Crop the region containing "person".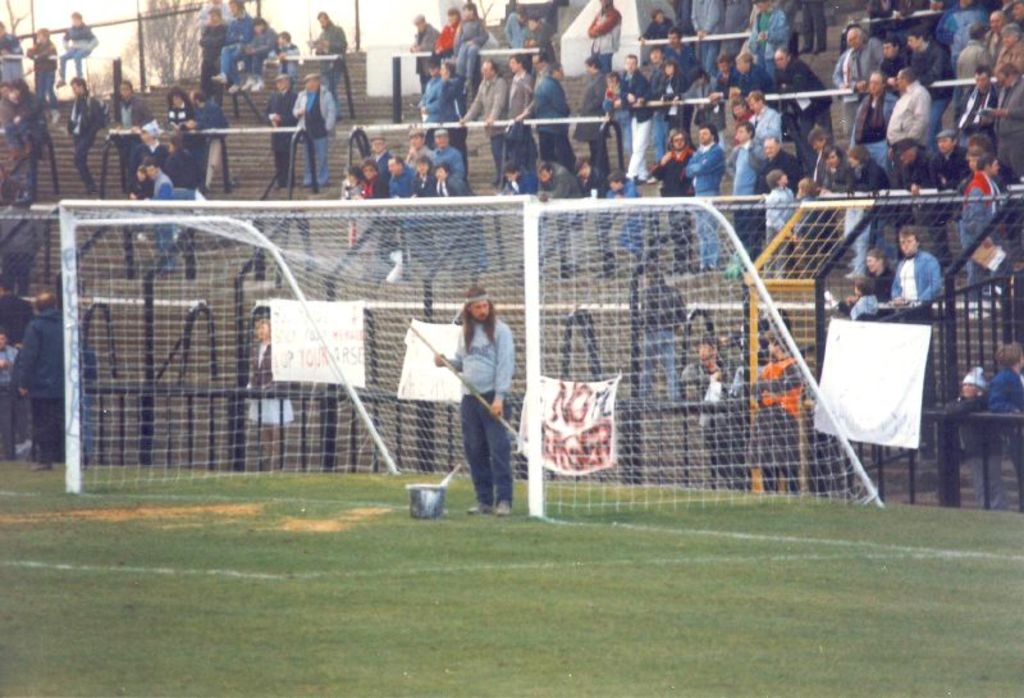
Crop region: box=[645, 132, 694, 257].
